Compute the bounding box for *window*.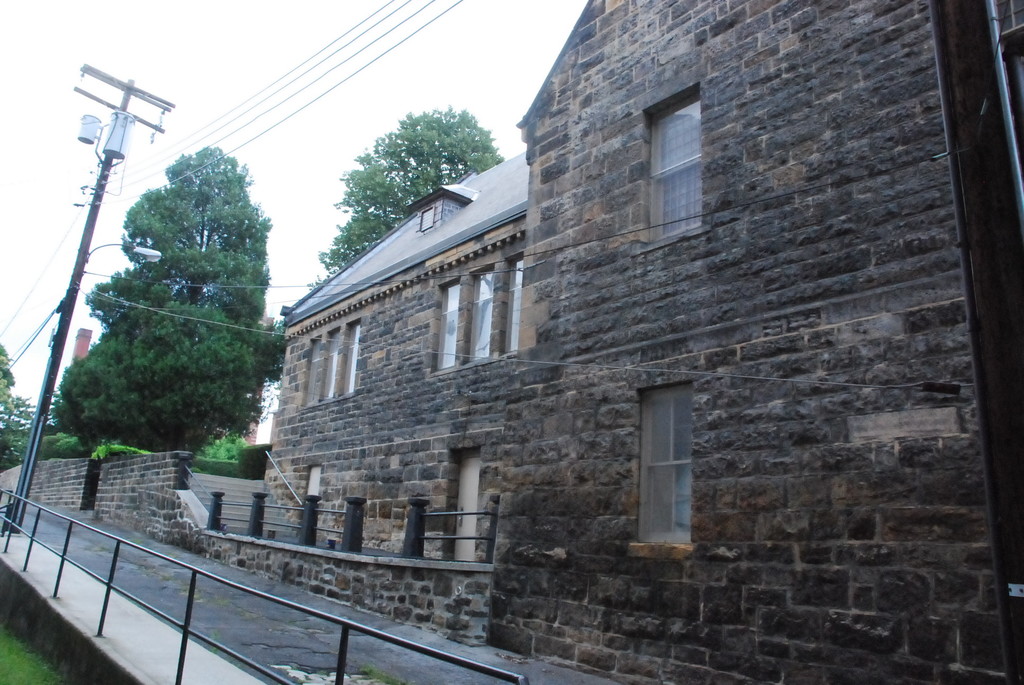
632/361/703/559.
